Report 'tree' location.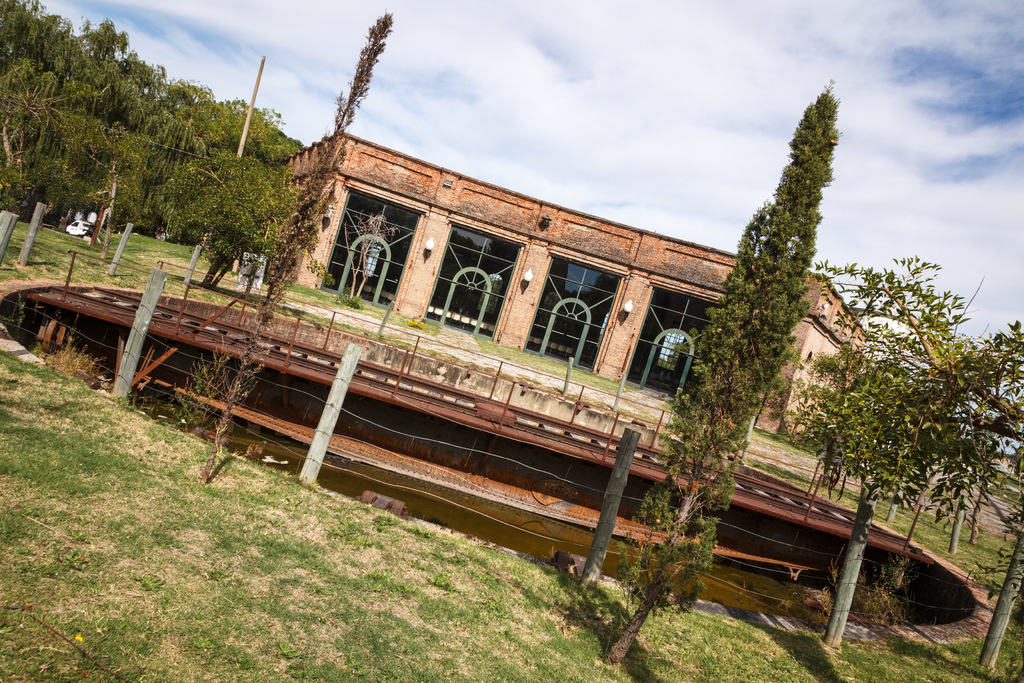
Report: crop(794, 214, 1007, 586).
